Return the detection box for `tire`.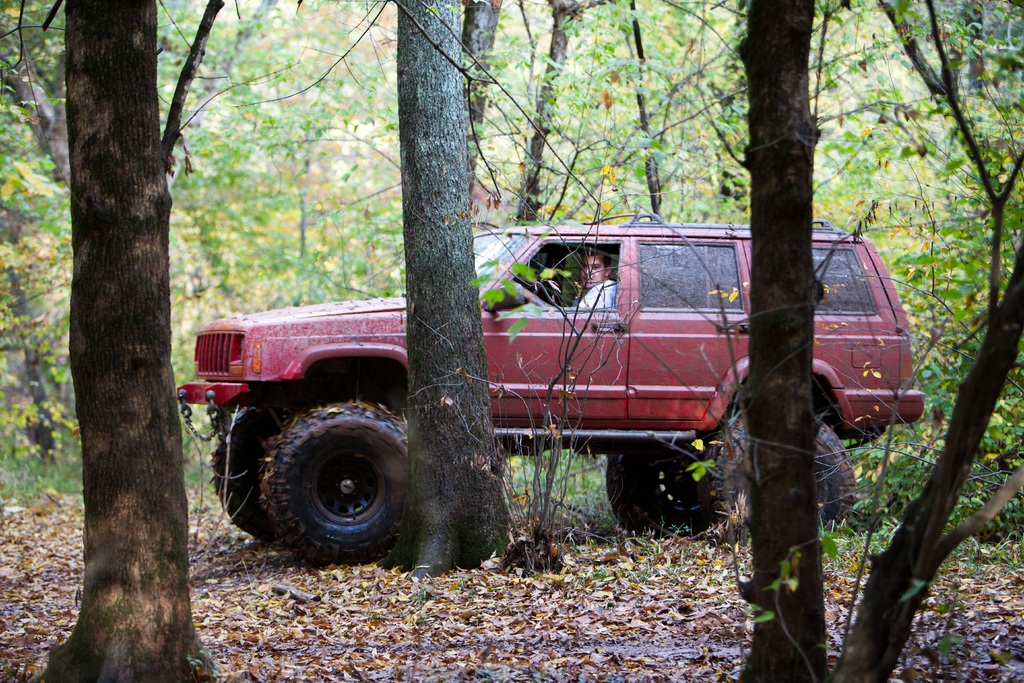
detection(714, 418, 857, 540).
